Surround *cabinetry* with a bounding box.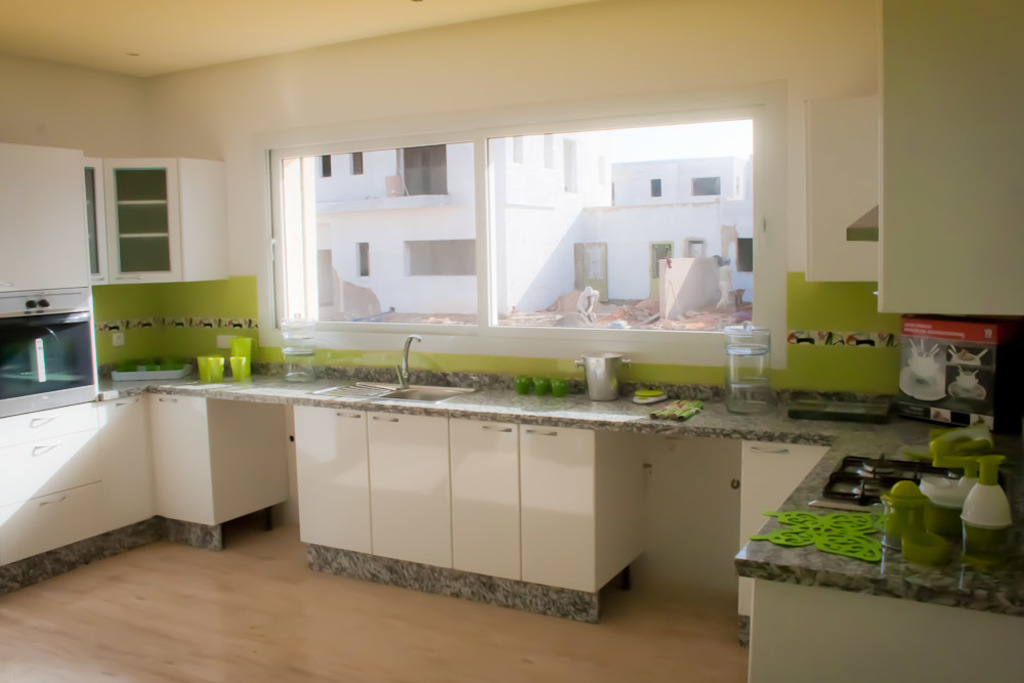
<region>293, 405, 646, 593</region>.
